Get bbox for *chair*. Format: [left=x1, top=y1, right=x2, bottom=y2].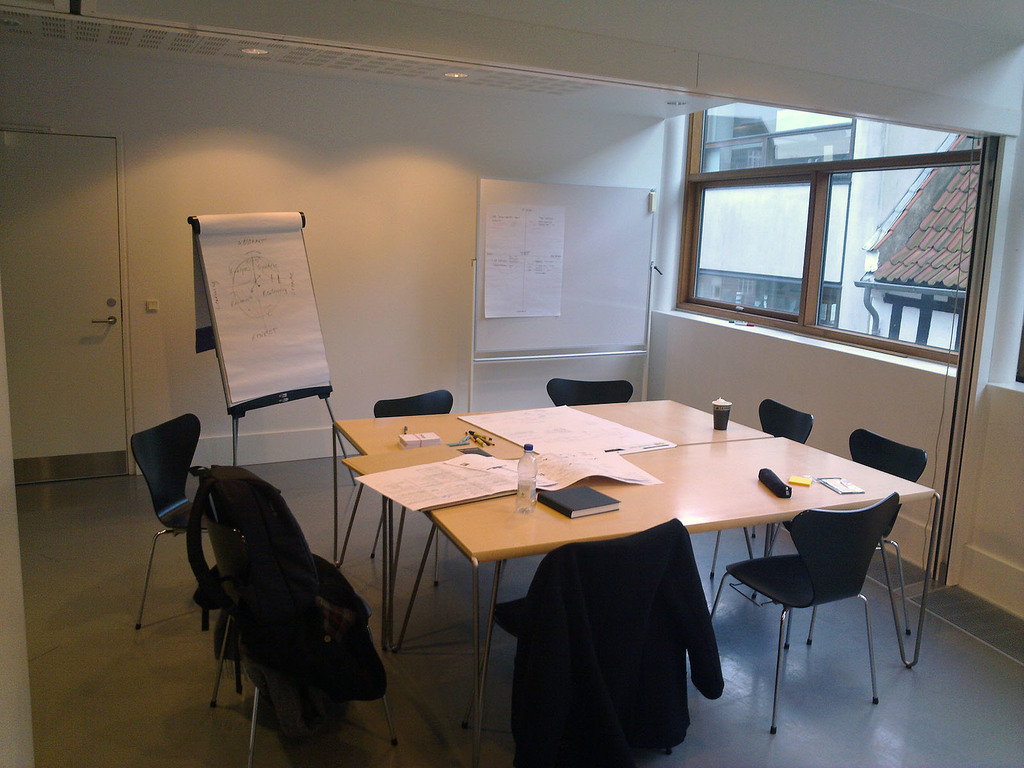
[left=542, top=378, right=634, bottom=406].
